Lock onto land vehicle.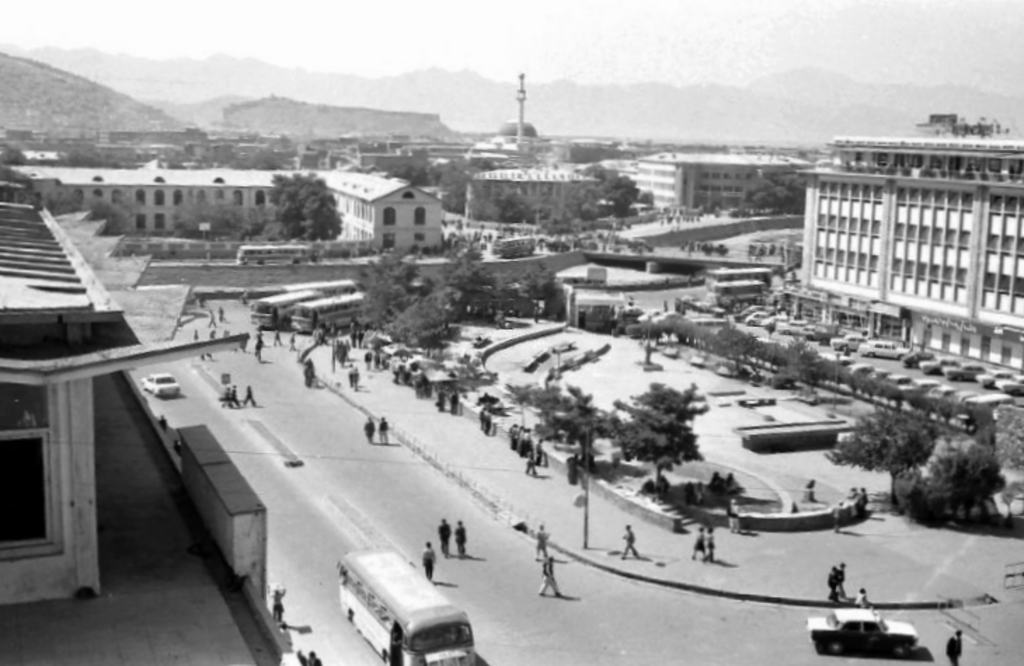
Locked: [313,537,470,665].
